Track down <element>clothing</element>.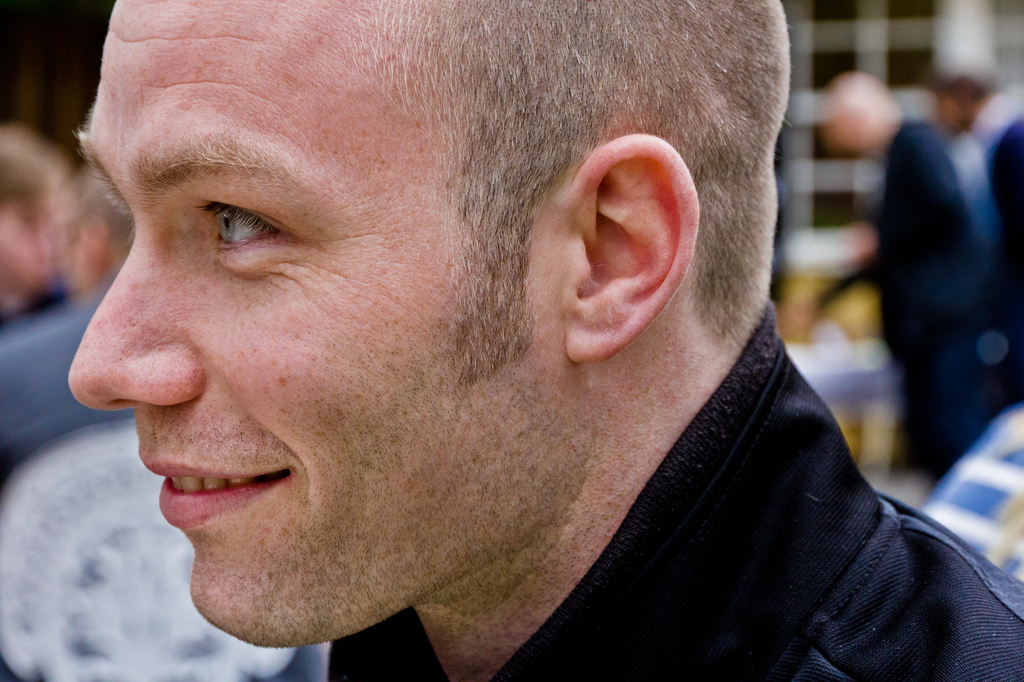
Tracked to [x1=957, y1=79, x2=1023, y2=269].
